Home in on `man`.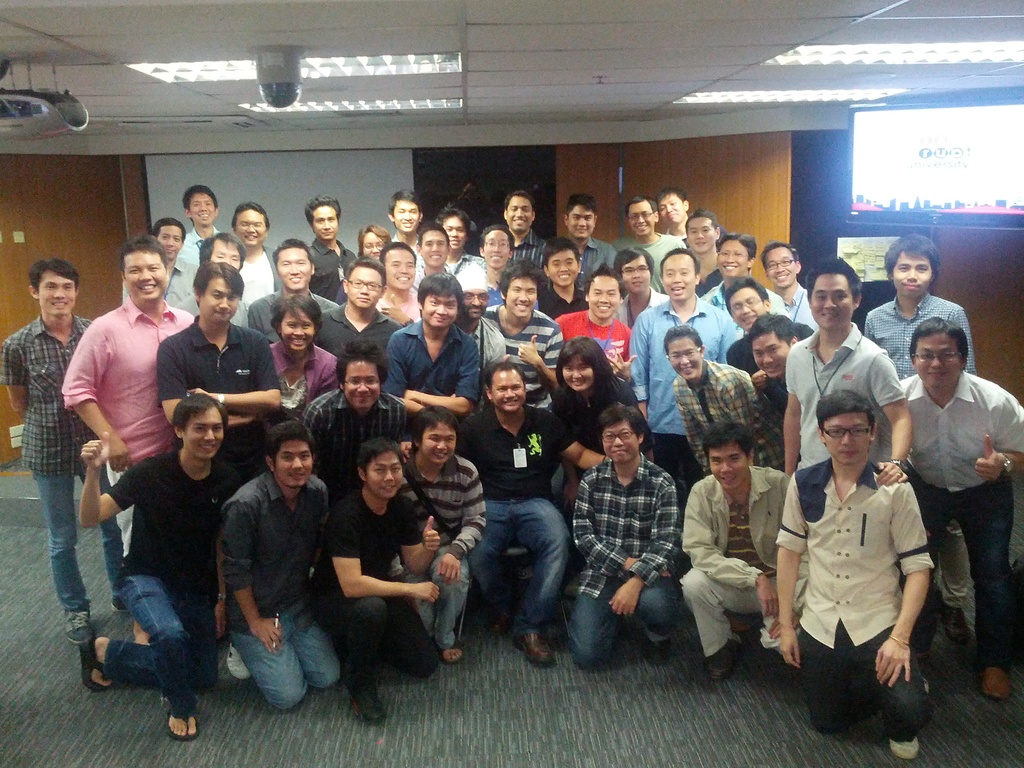
Homed in at pyautogui.locateOnScreen(867, 229, 979, 384).
